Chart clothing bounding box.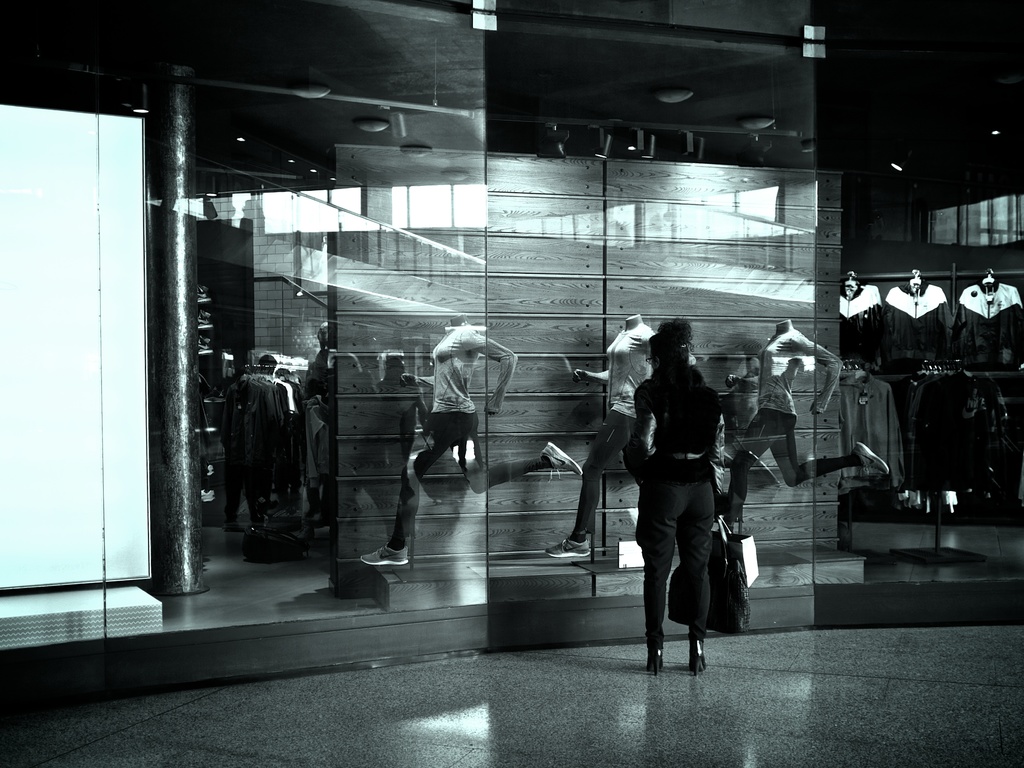
Charted: 630, 368, 717, 647.
